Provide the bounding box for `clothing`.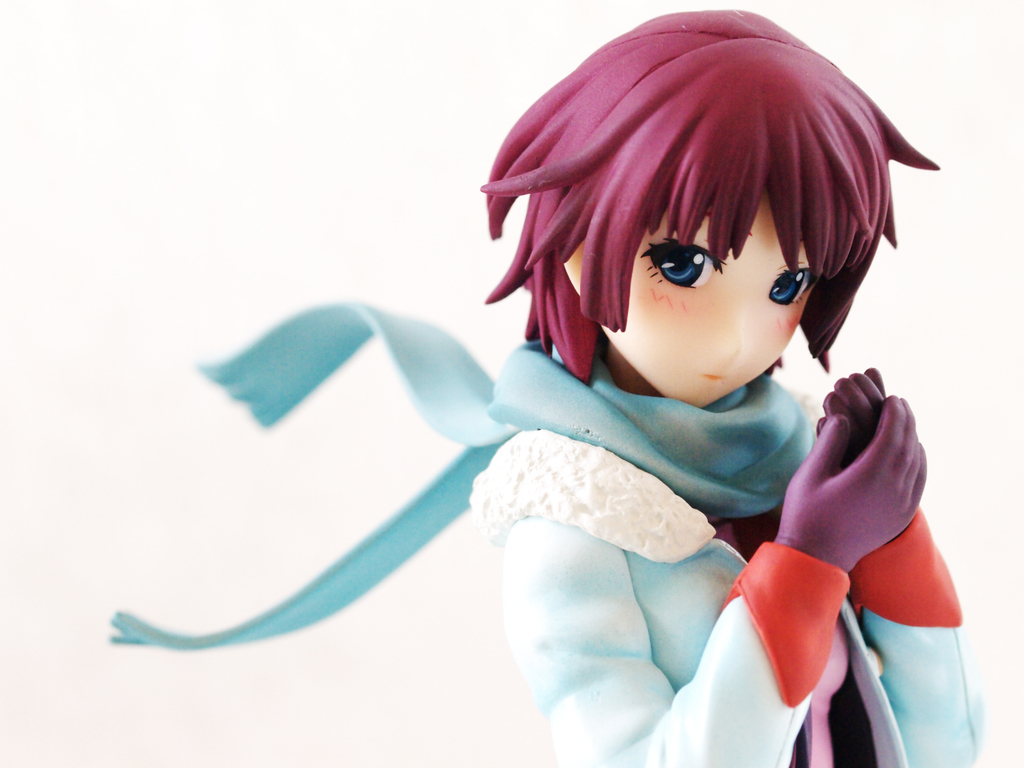
l=117, t=302, r=987, b=767.
